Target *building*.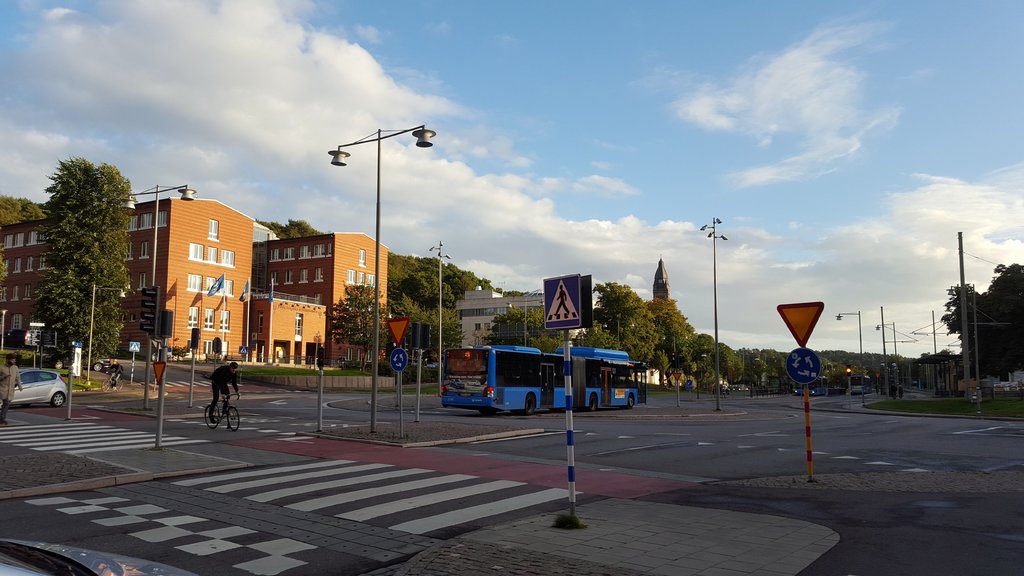
Target region: 255,233,389,365.
